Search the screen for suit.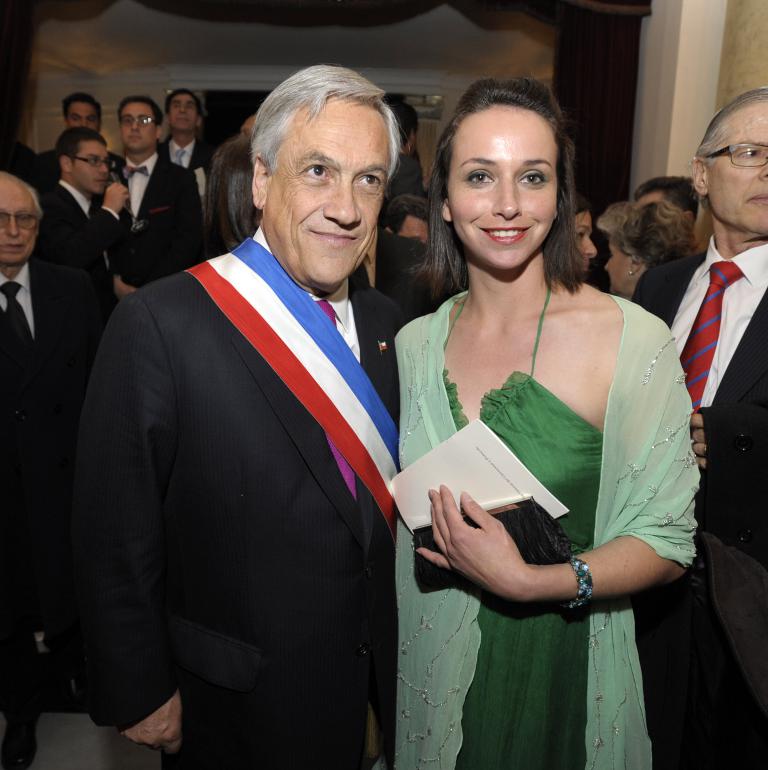
Found at [71,238,399,766].
